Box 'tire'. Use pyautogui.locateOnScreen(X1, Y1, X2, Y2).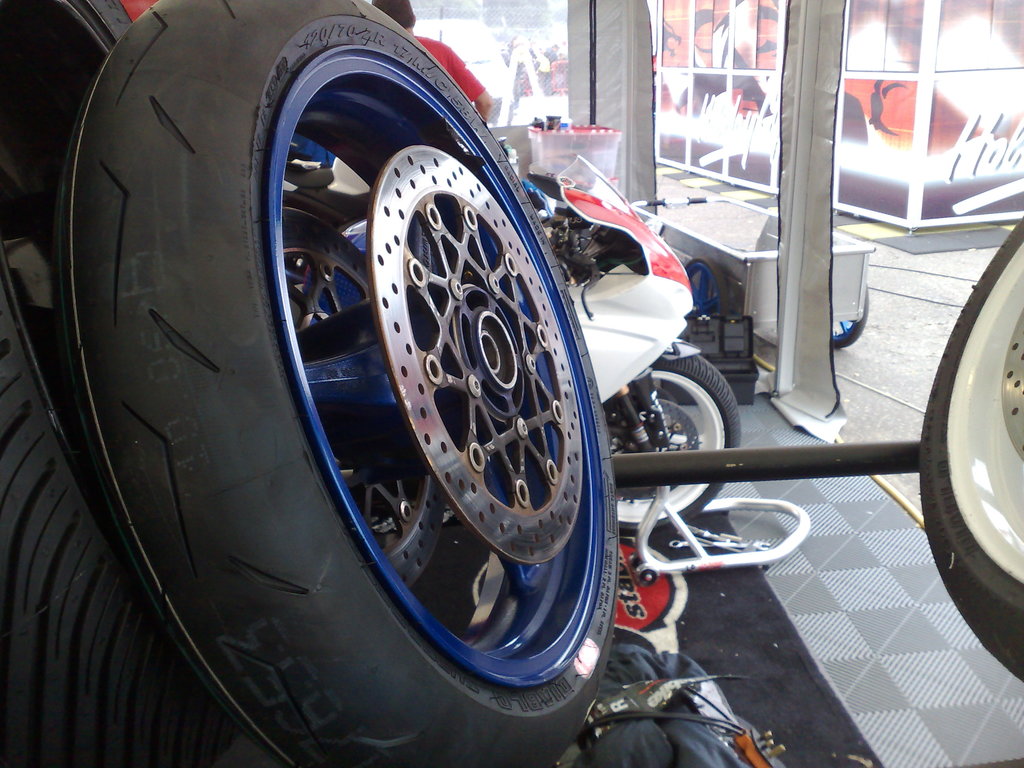
pyautogui.locateOnScreen(606, 351, 744, 538).
